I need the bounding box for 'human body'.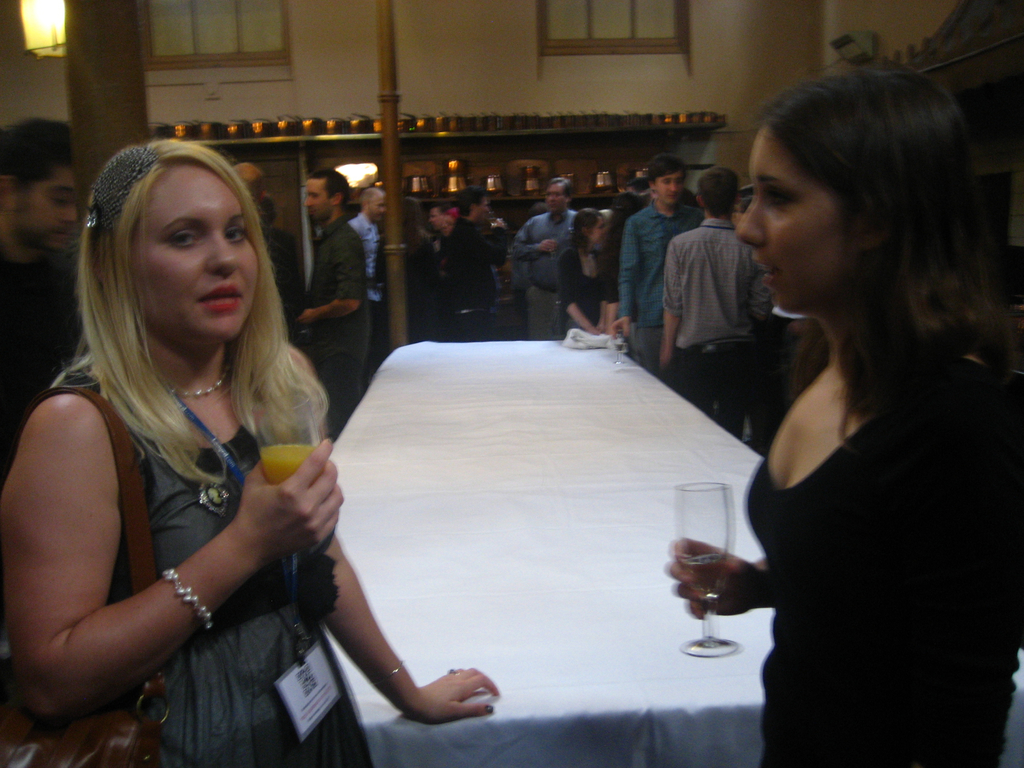
Here it is: [0,141,495,767].
